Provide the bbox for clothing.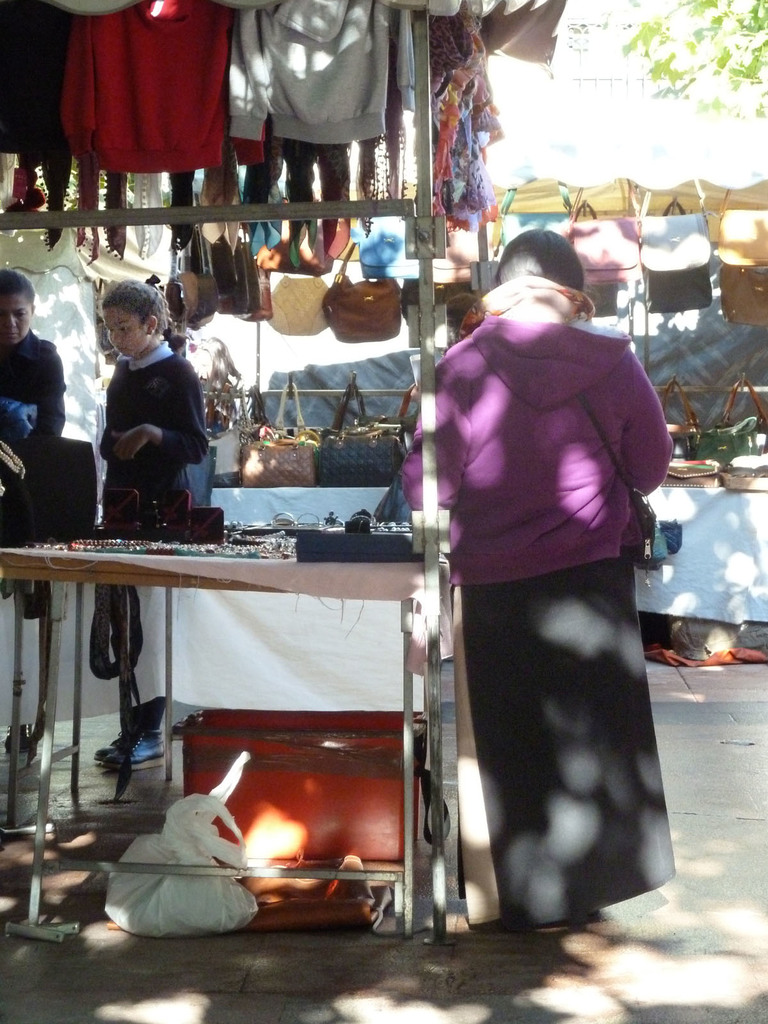
bbox=(0, 333, 65, 534).
